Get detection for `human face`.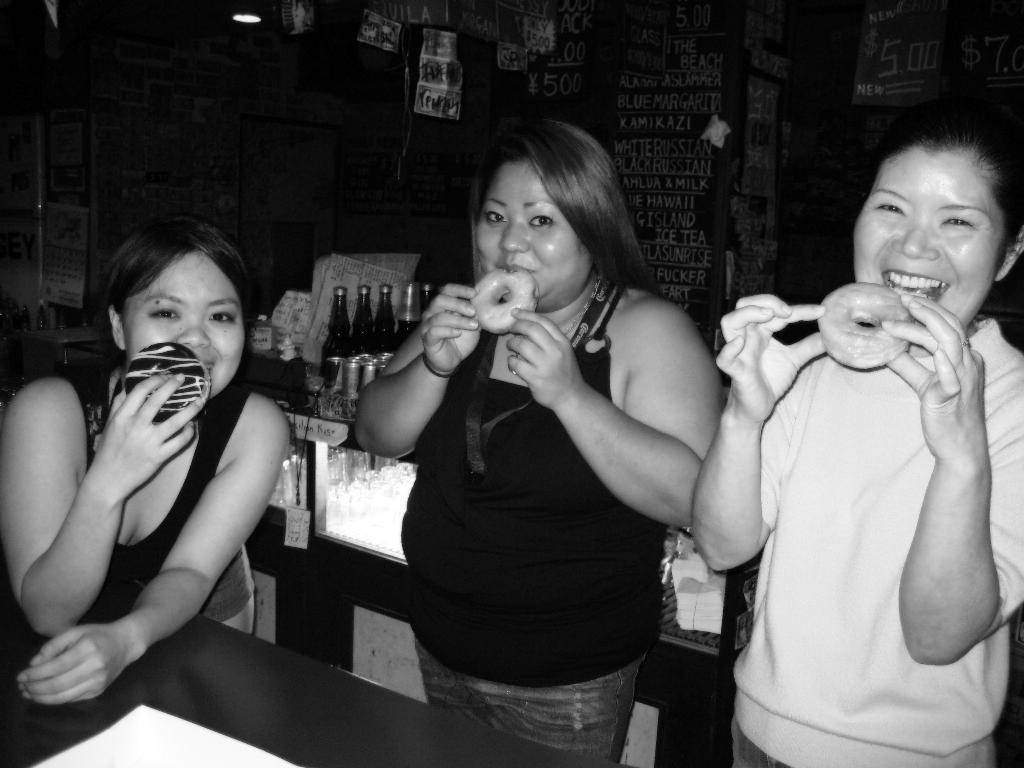
Detection: <bbox>477, 159, 595, 308</bbox>.
